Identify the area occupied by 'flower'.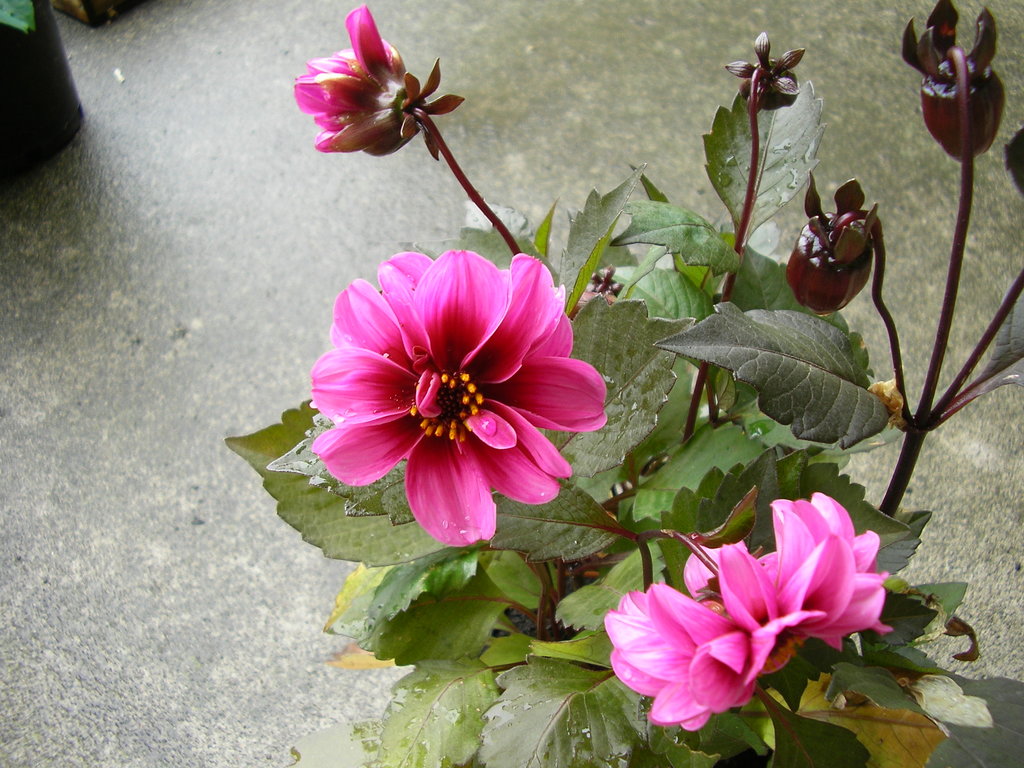
Area: select_region(600, 488, 890, 729).
